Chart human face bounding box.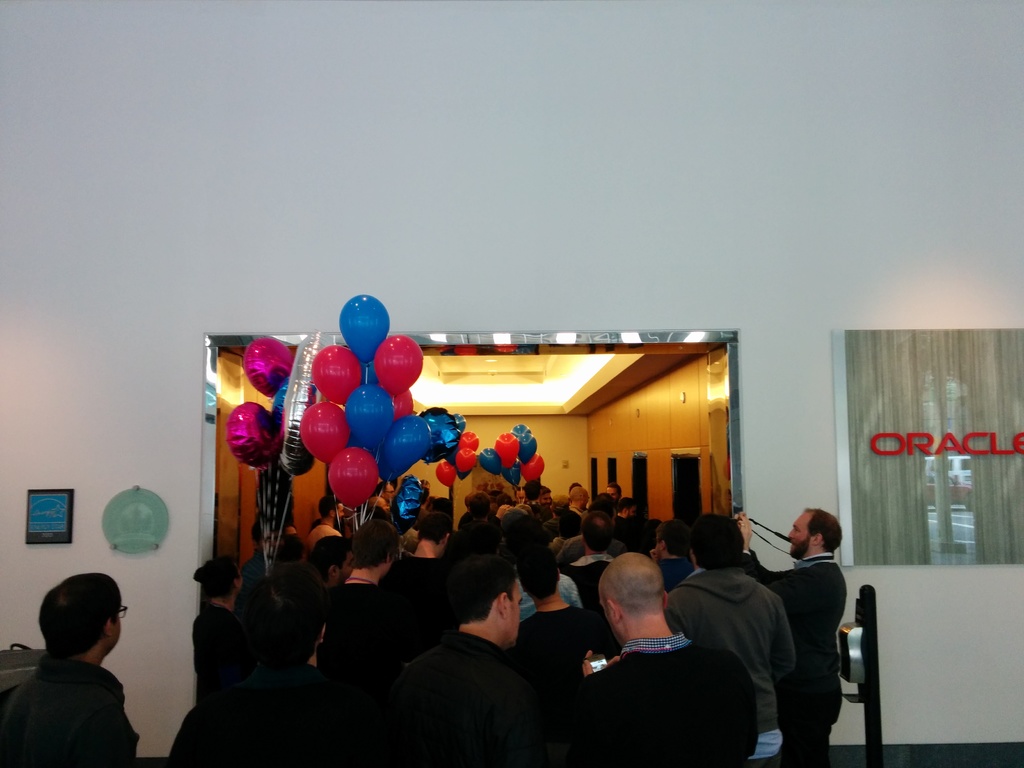
Charted: {"x1": 785, "y1": 513, "x2": 813, "y2": 554}.
